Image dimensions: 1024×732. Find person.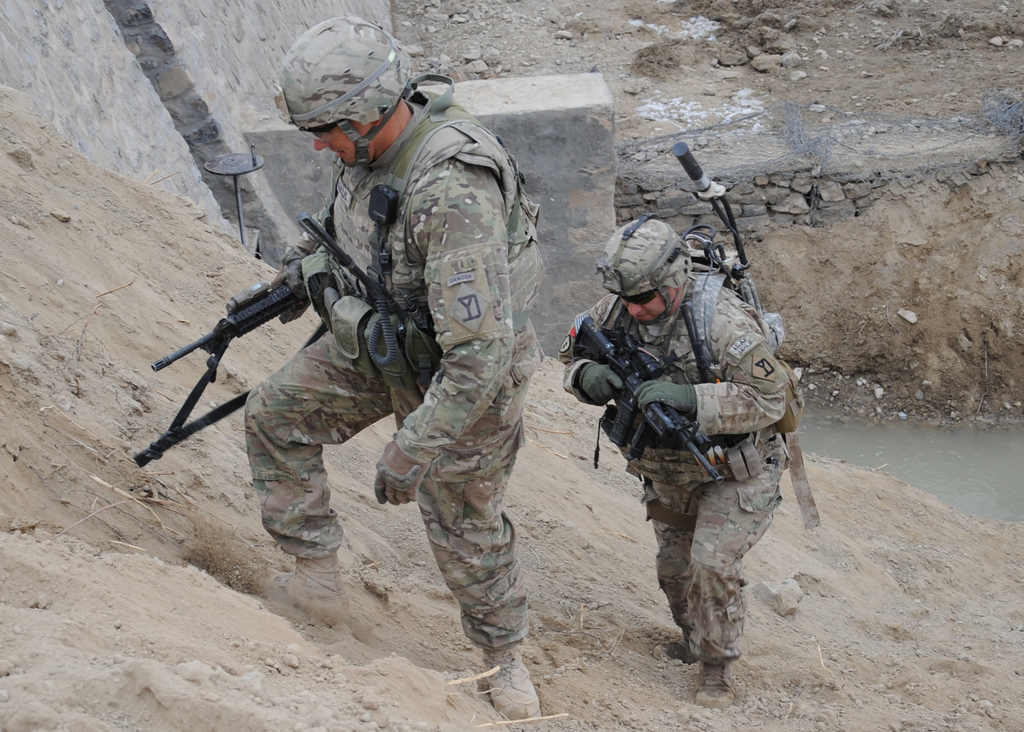
Rect(598, 207, 811, 713).
